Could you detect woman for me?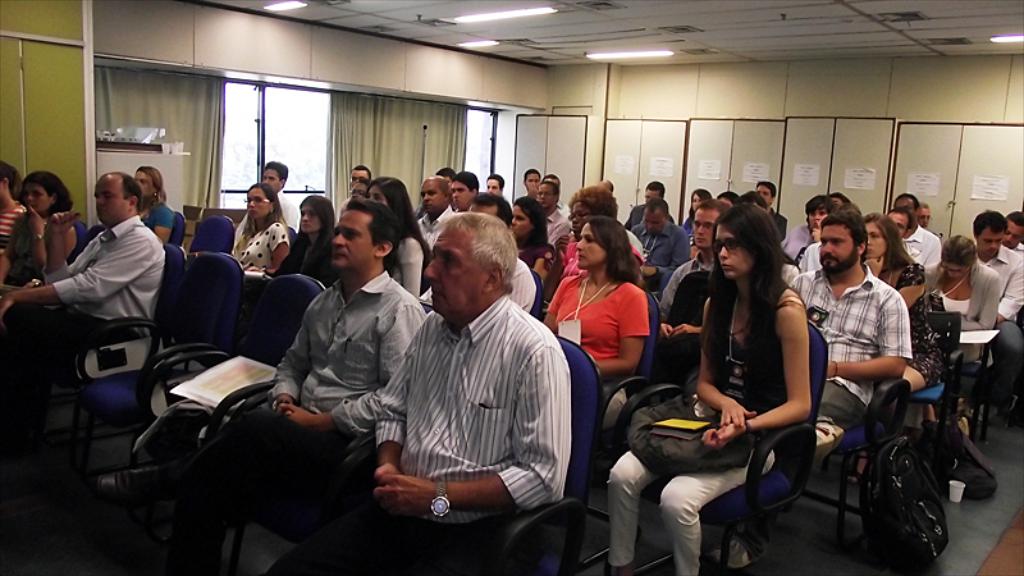
Detection result: crop(923, 236, 1004, 364).
